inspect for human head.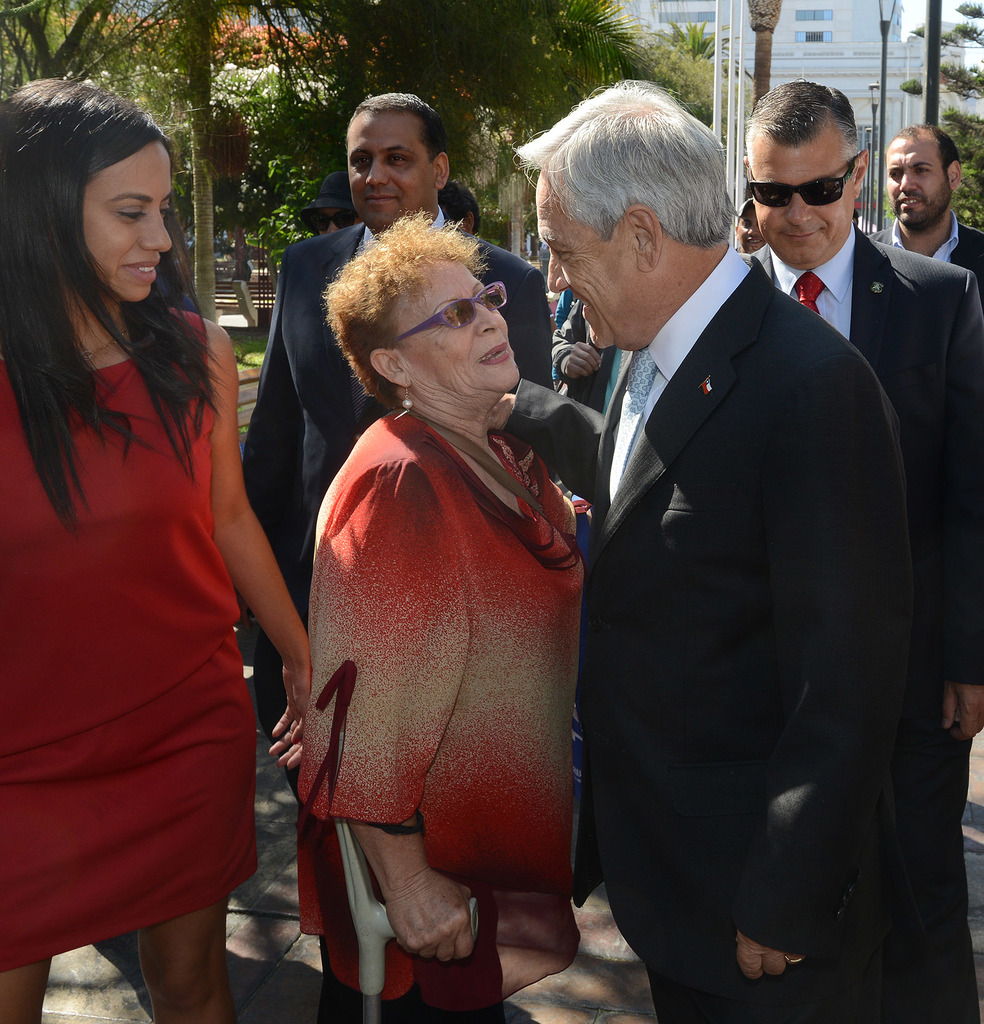
Inspection: (734,75,872,273).
